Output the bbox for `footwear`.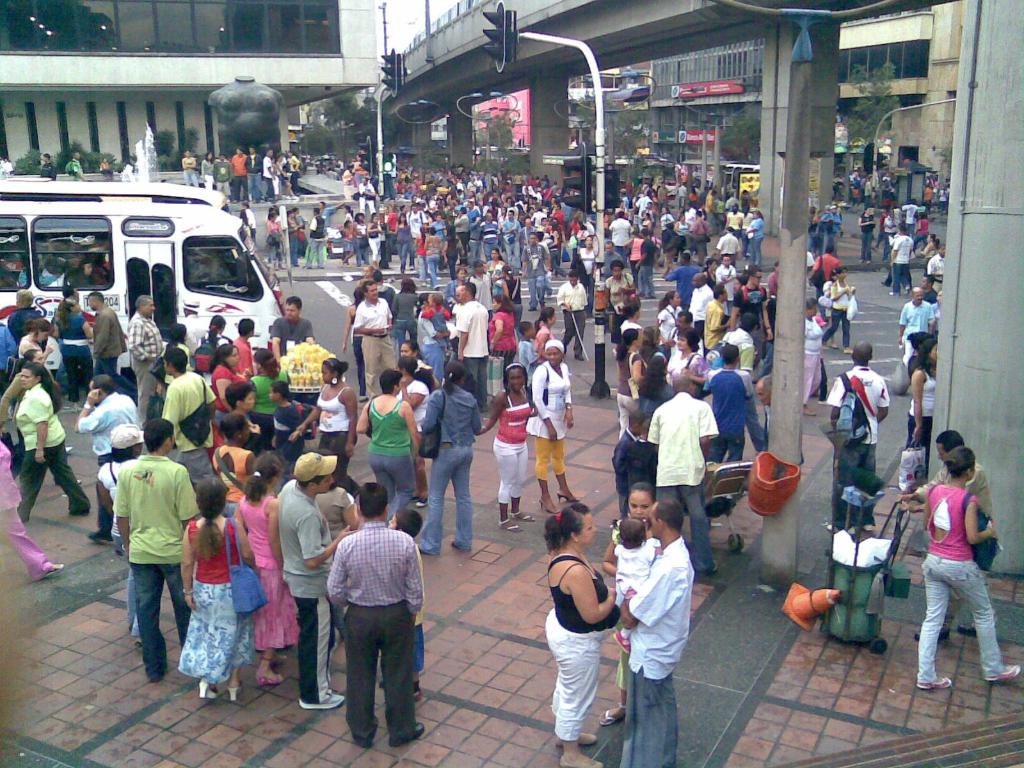
[345,262,350,268].
